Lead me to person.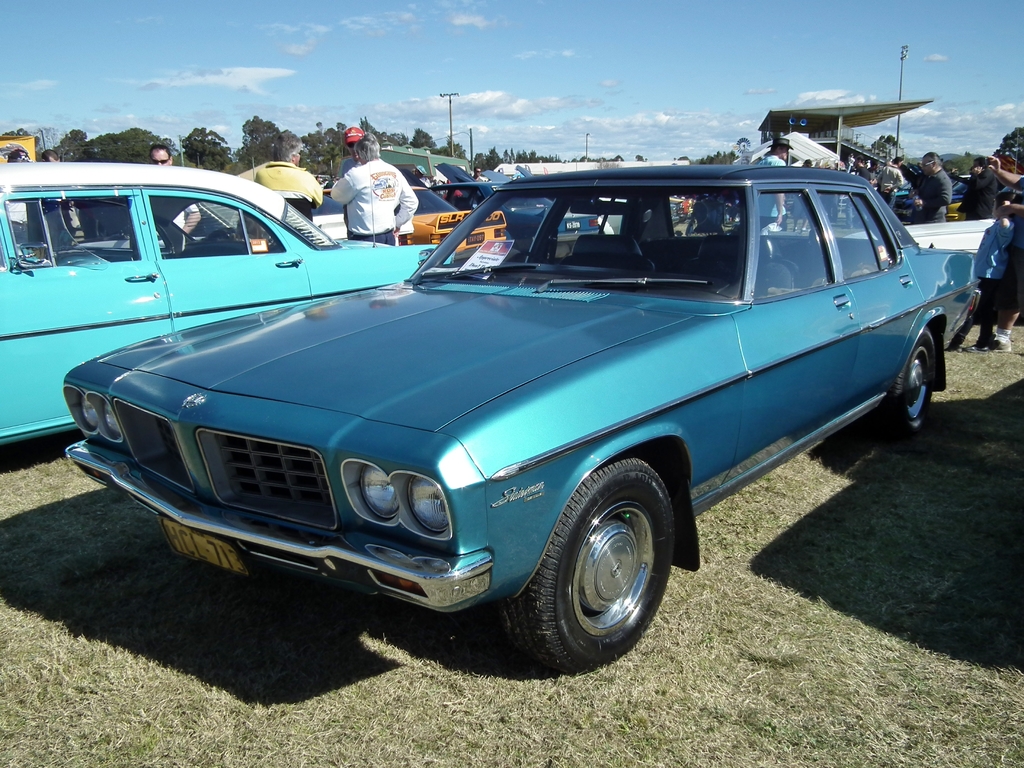
Lead to 40,147,59,164.
